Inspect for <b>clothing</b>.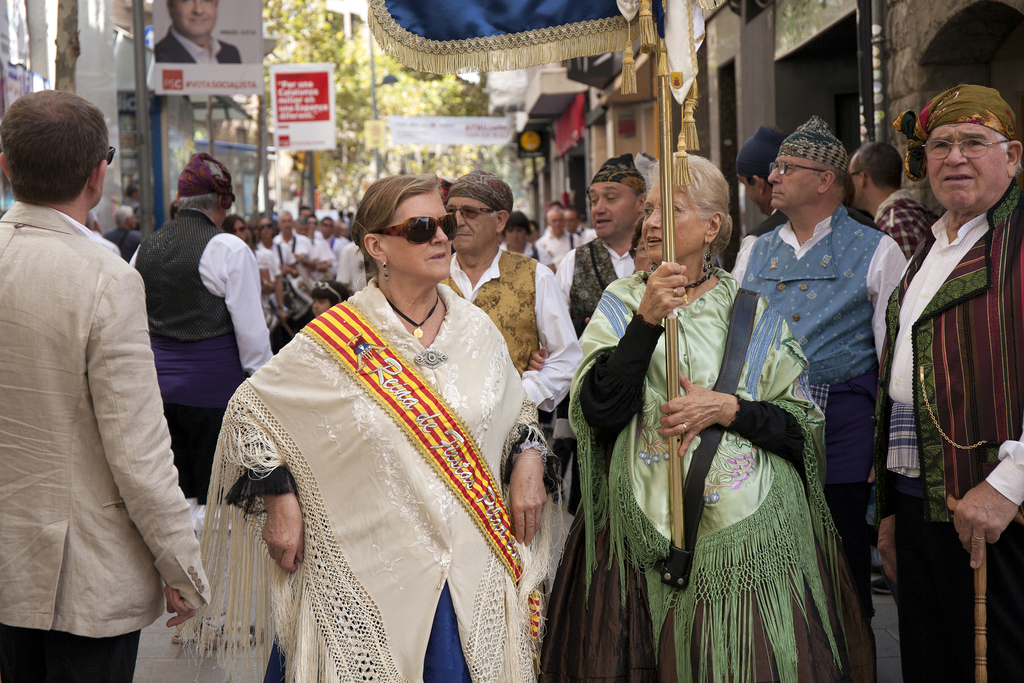
Inspection: 127, 206, 275, 534.
